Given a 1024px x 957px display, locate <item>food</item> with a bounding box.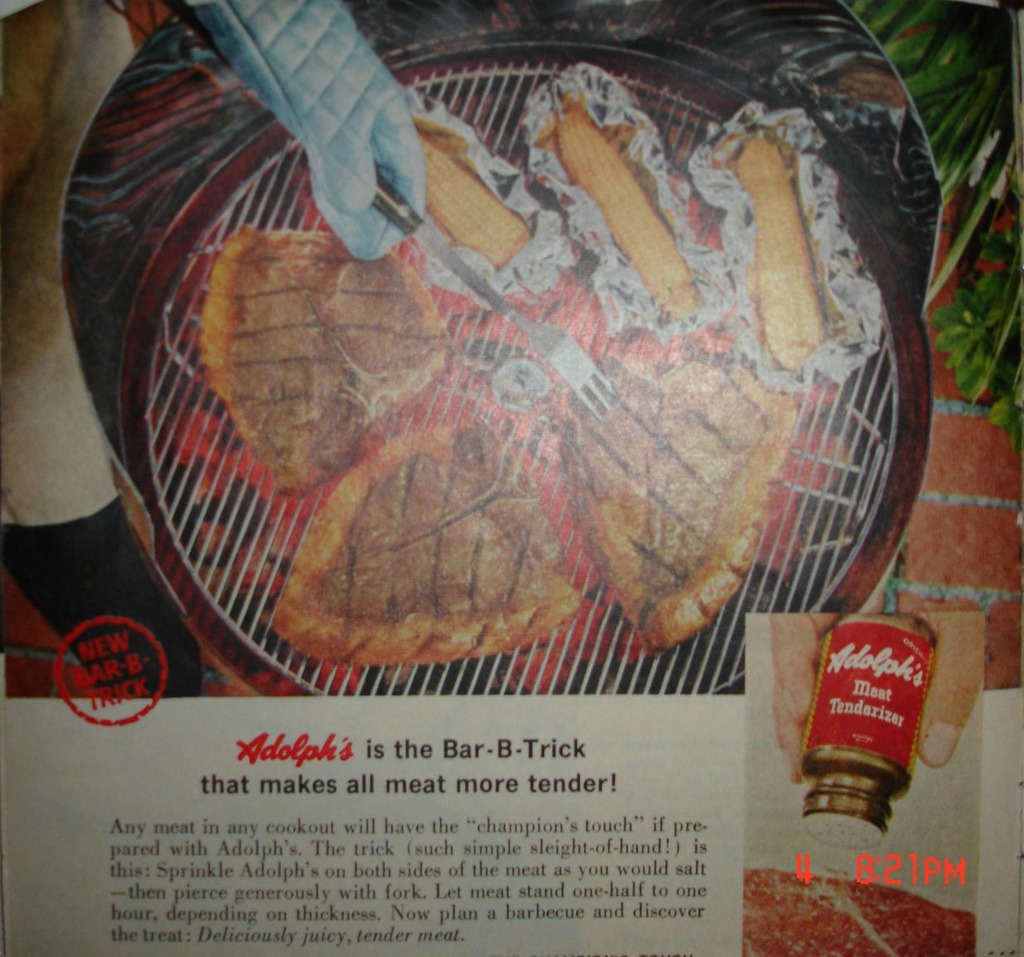
Located: [left=562, top=366, right=798, bottom=643].
